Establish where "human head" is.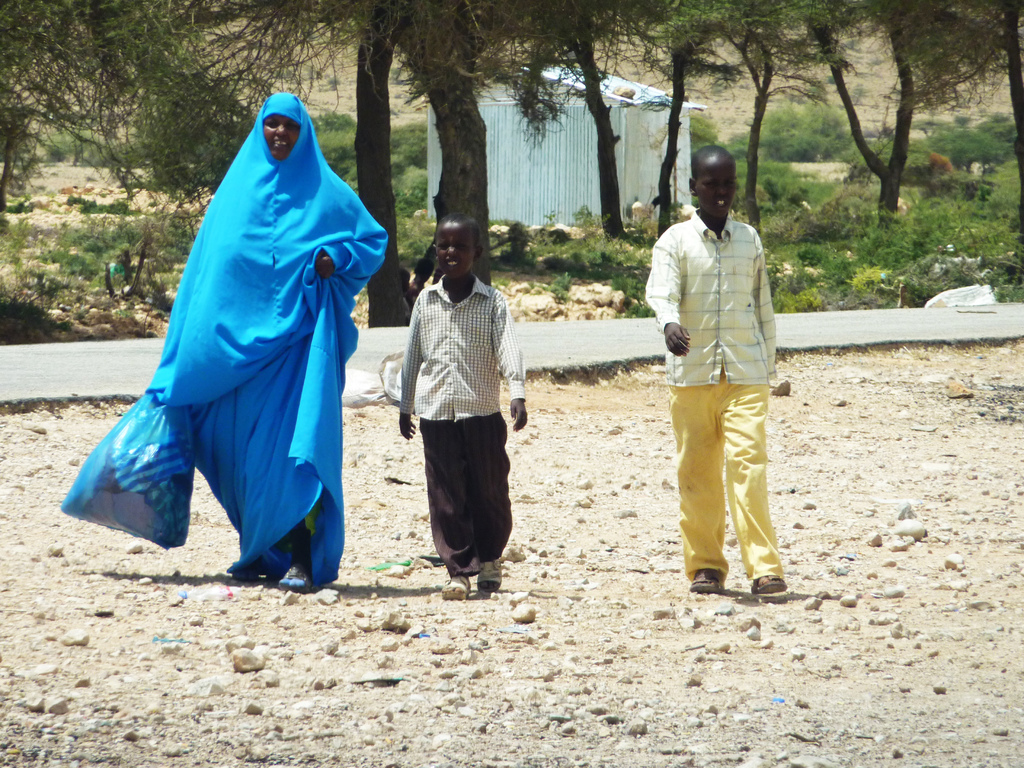
Established at bbox(432, 216, 484, 291).
